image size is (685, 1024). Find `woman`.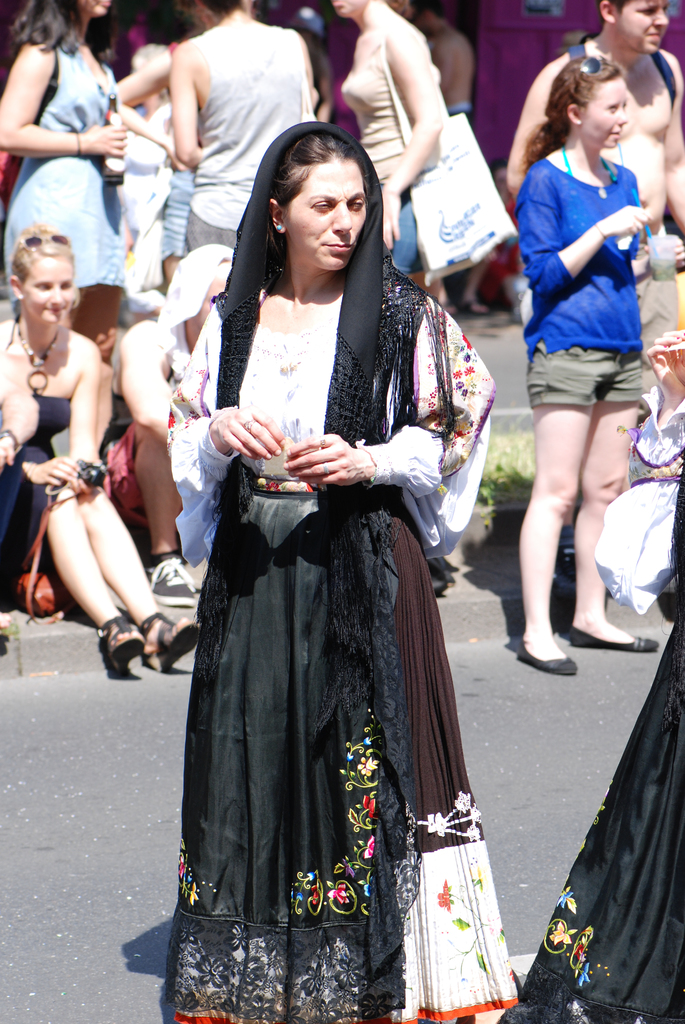
[0,0,177,368].
